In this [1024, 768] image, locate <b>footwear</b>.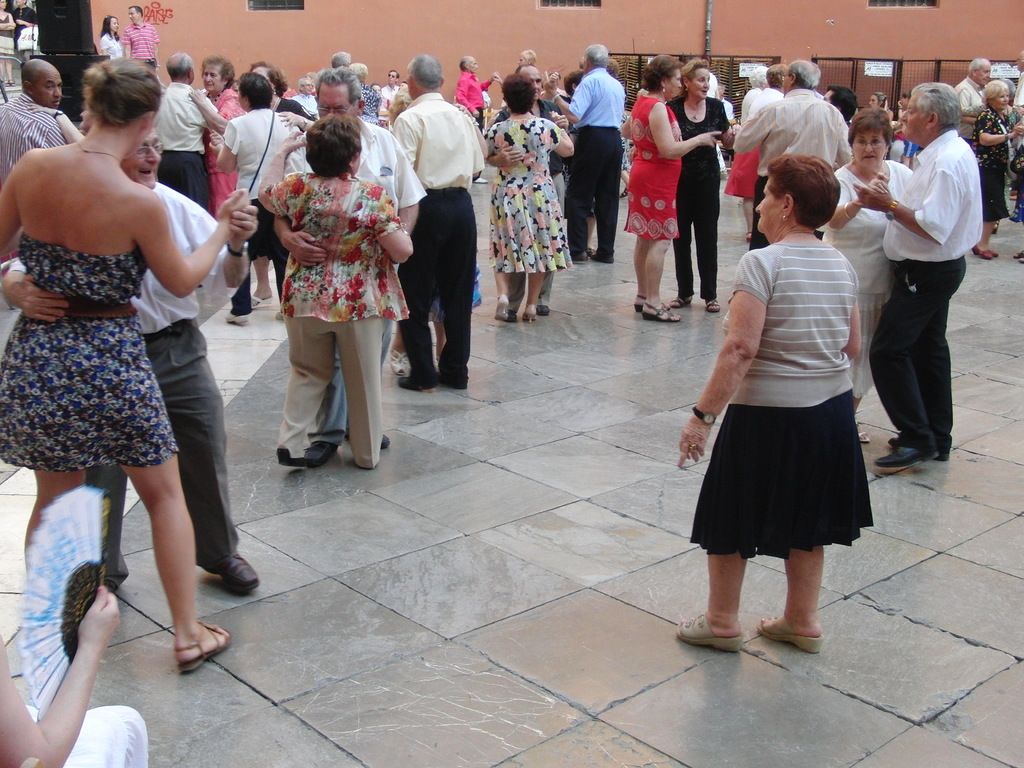
Bounding box: [left=104, top=580, right=118, bottom=596].
